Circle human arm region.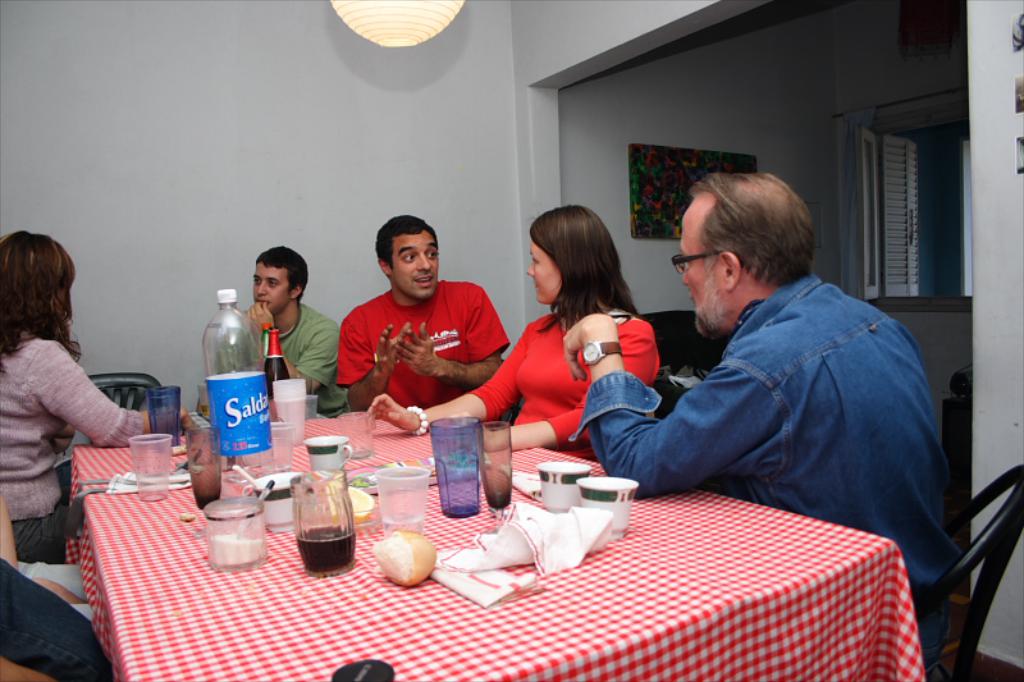
Region: (316,308,387,403).
